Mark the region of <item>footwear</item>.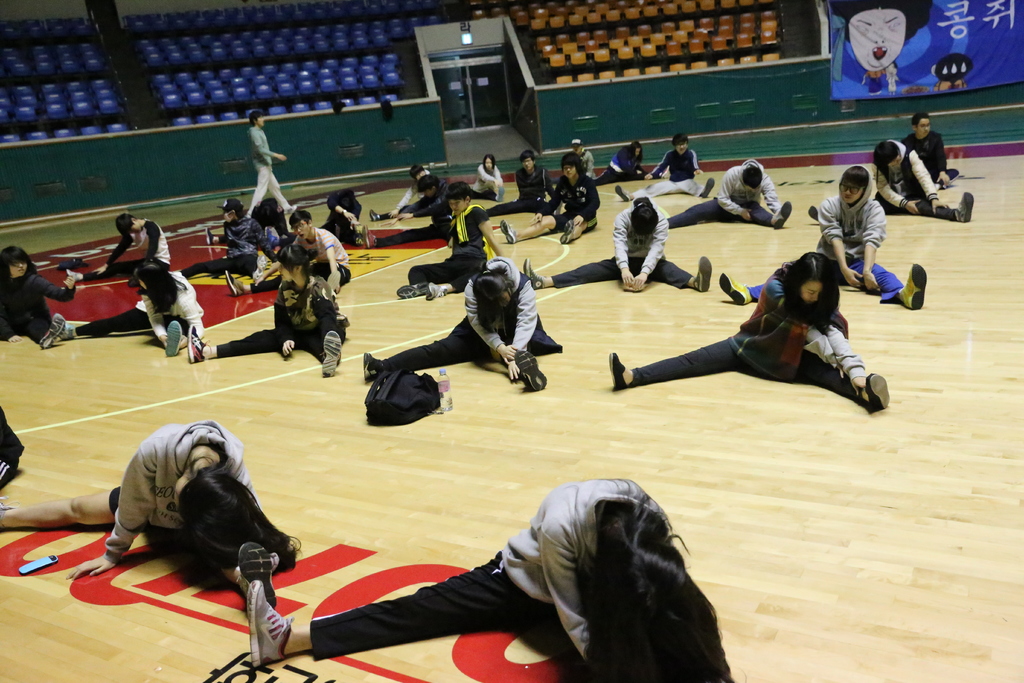
Region: detection(831, 343, 888, 414).
